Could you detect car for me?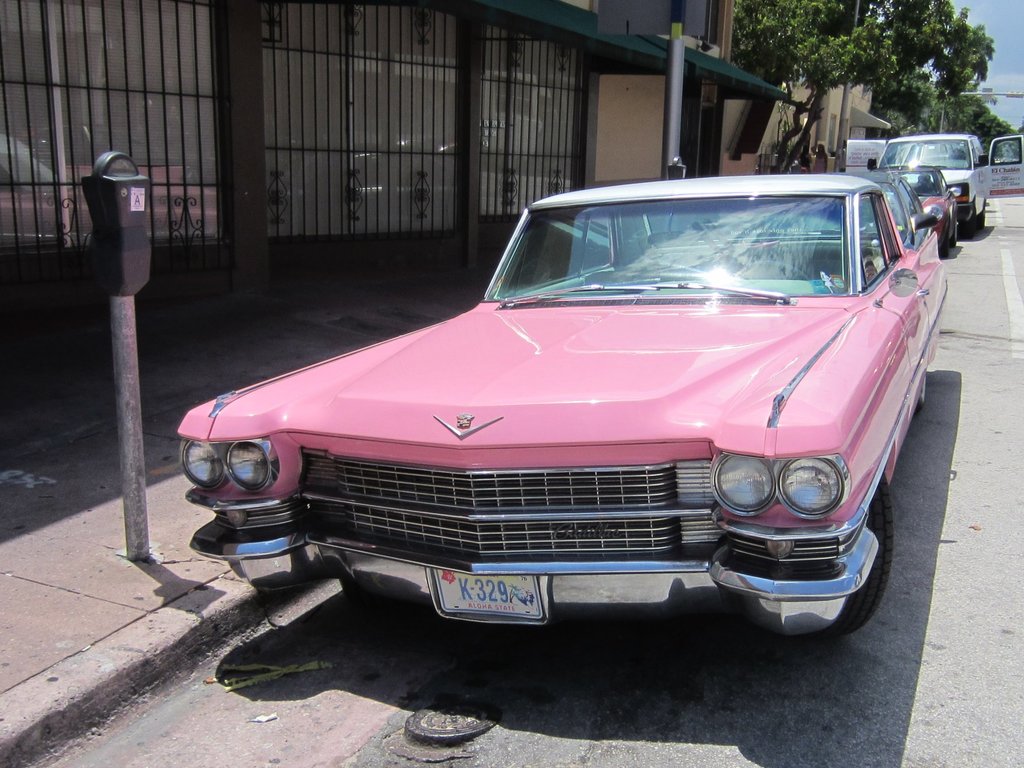
Detection result: locate(868, 134, 1023, 231).
